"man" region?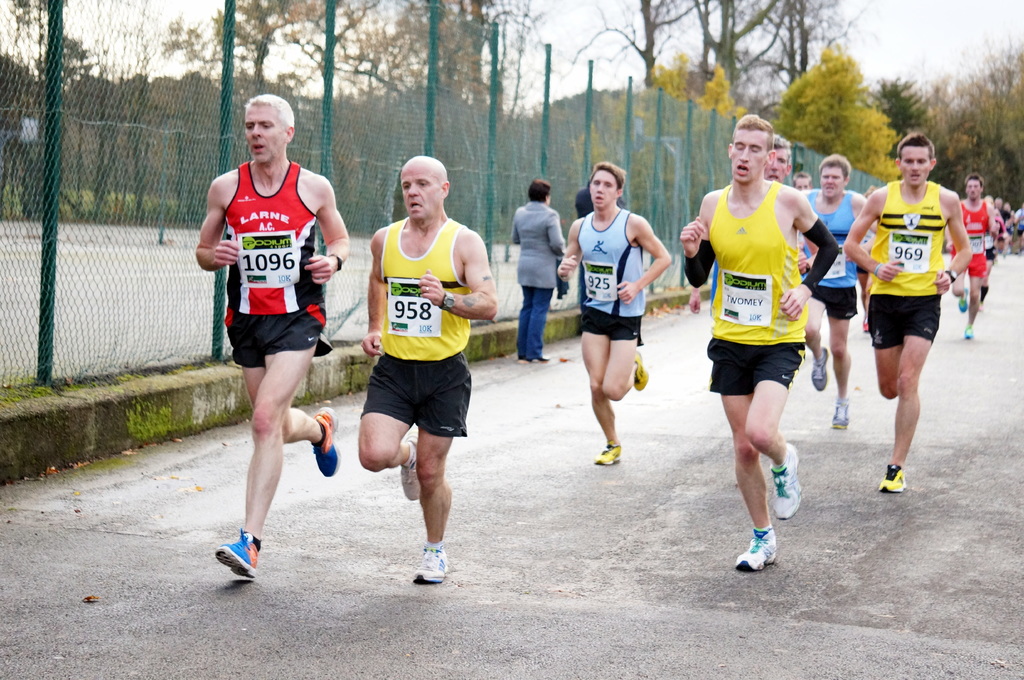
x1=766 y1=132 x2=808 y2=277
